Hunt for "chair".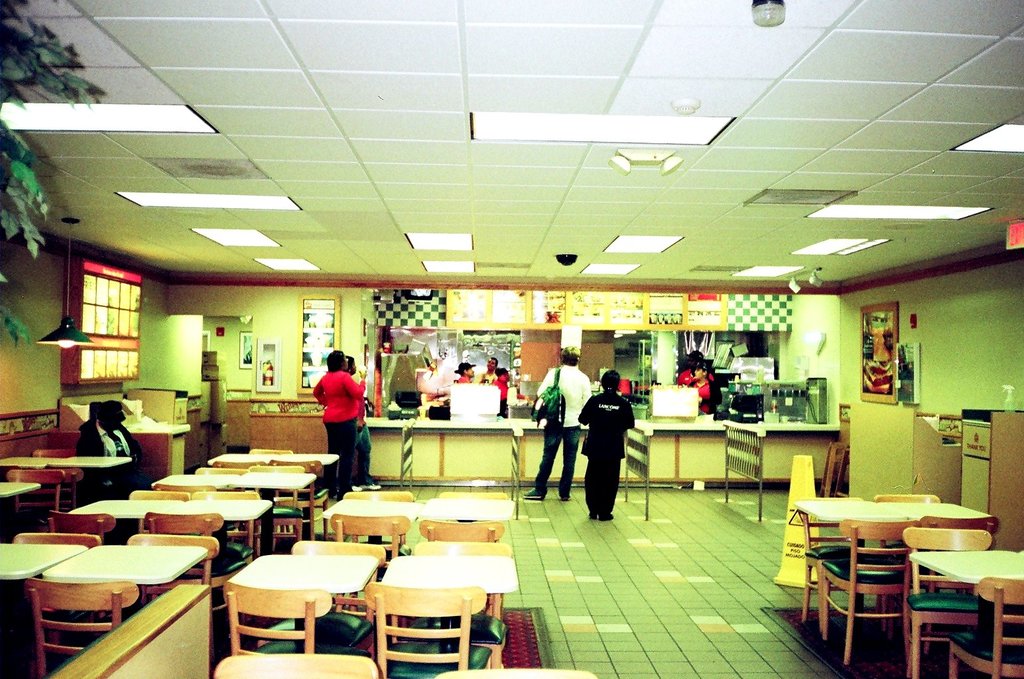
Hunted down at region(196, 463, 241, 479).
